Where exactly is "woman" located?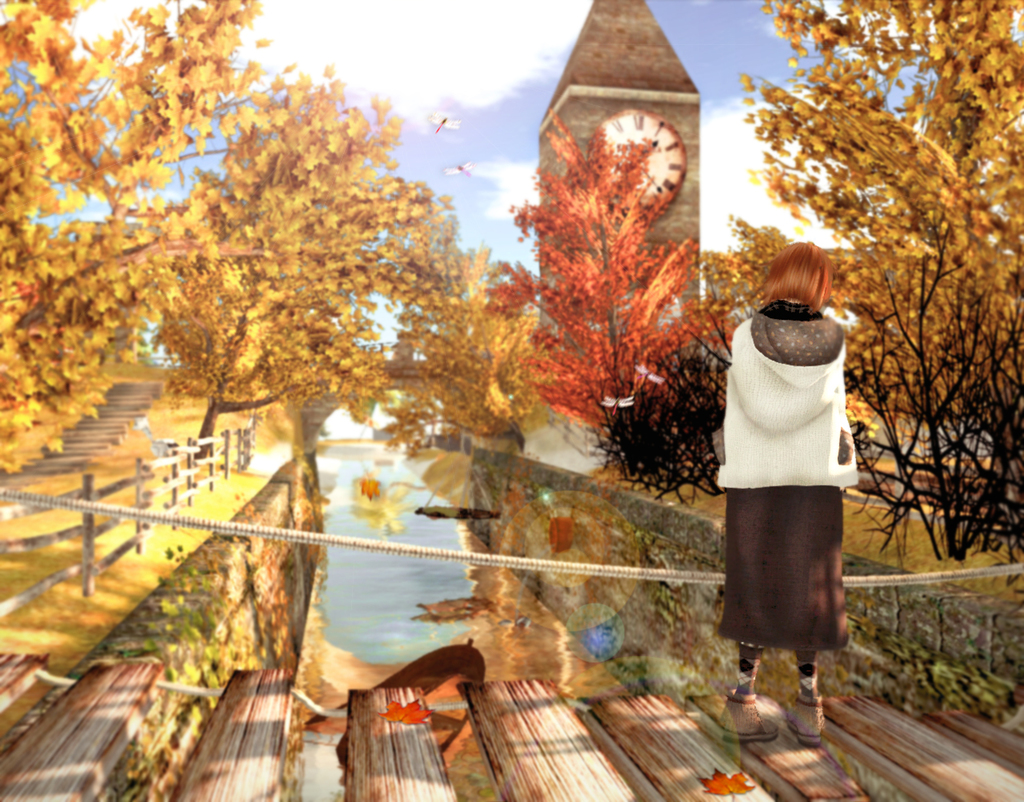
Its bounding box is (714,240,860,743).
